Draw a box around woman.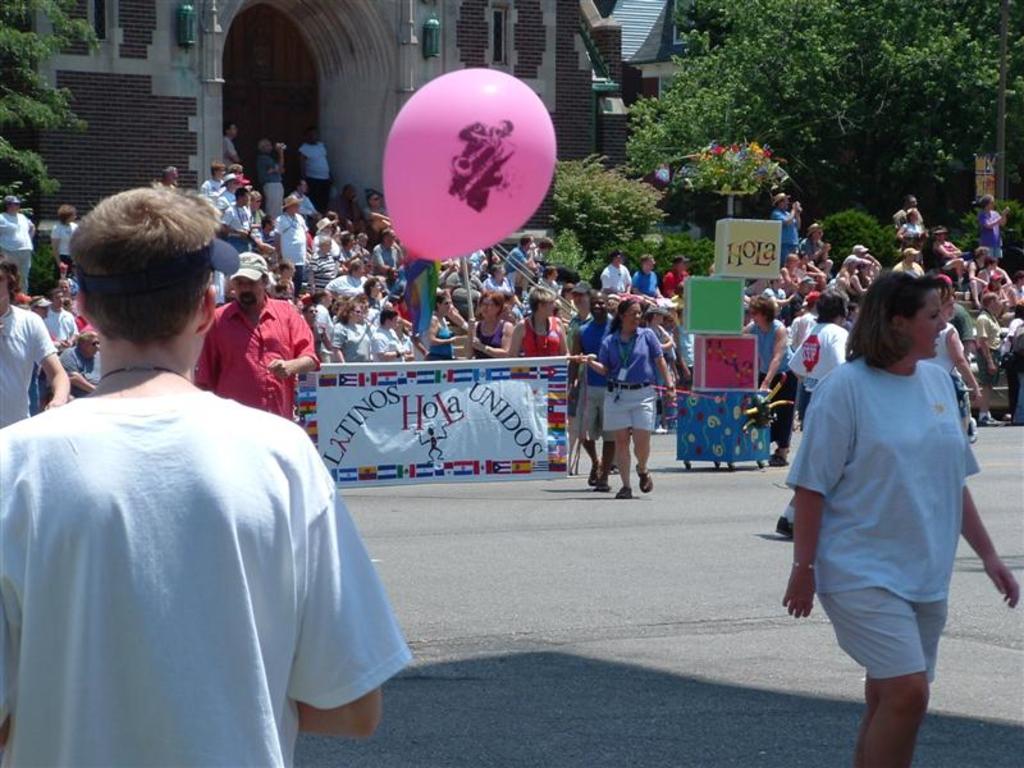
[1,191,38,289].
